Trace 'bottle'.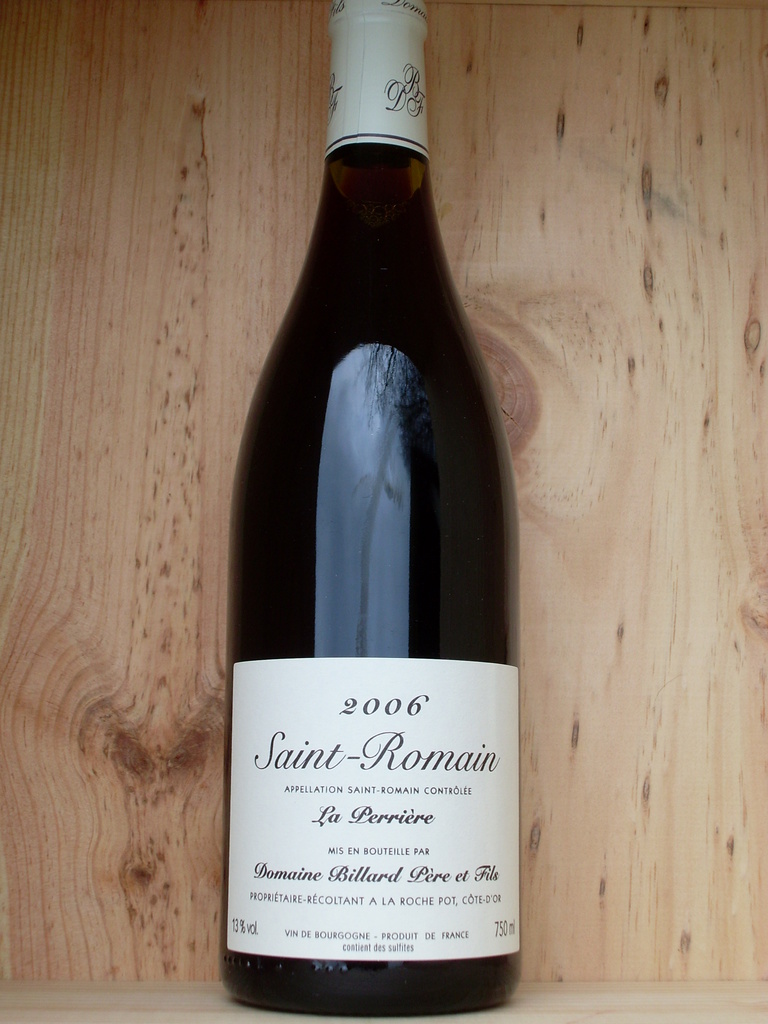
Traced to [227, 65, 524, 980].
